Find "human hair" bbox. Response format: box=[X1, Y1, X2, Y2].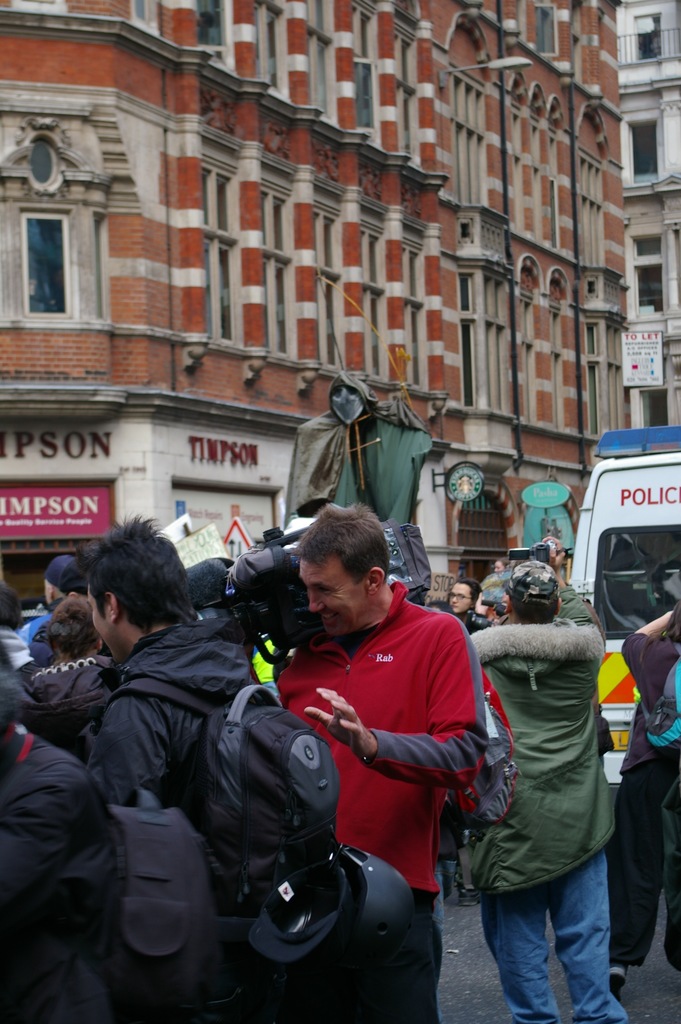
box=[295, 517, 401, 620].
